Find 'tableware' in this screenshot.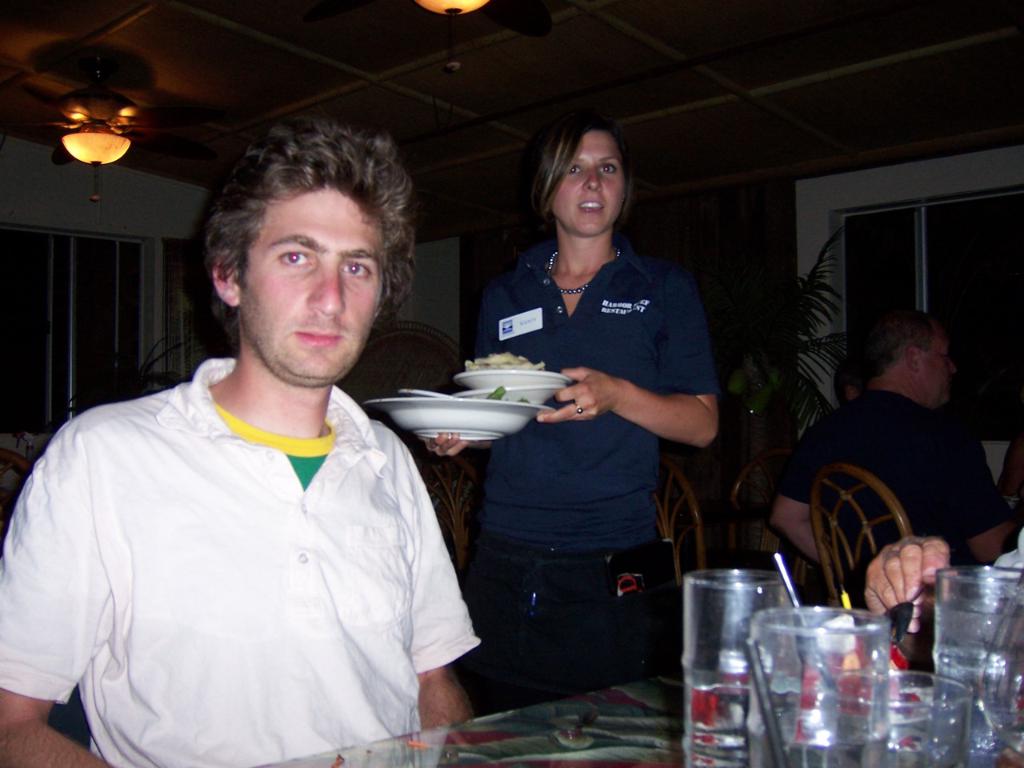
The bounding box for 'tableware' is l=453, t=362, r=567, b=385.
